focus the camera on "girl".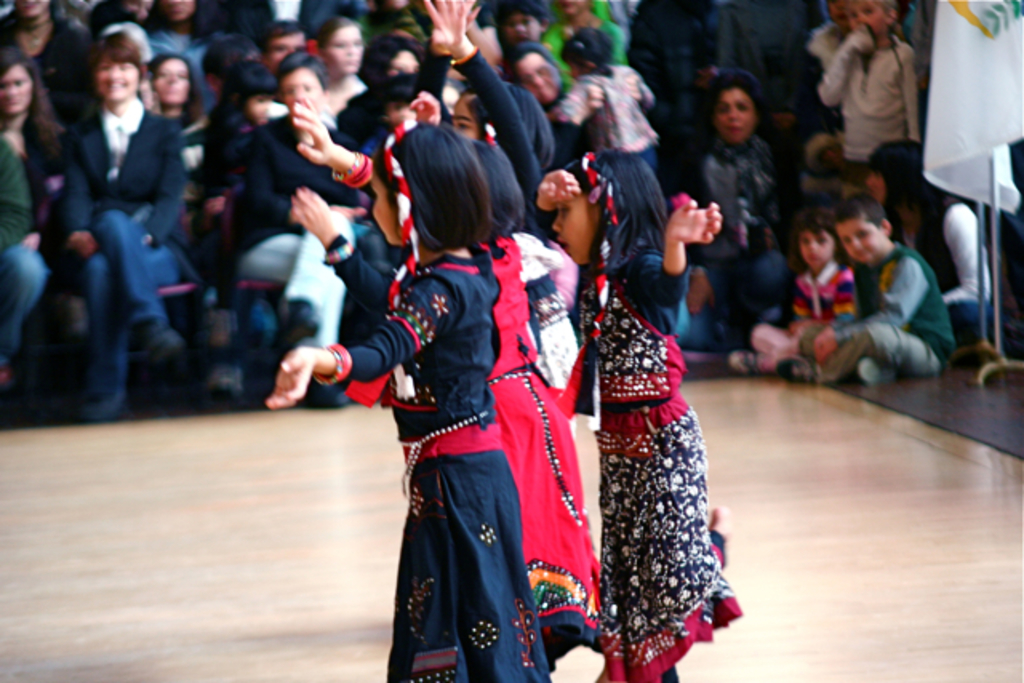
Focus region: (x1=421, y1=0, x2=554, y2=250).
